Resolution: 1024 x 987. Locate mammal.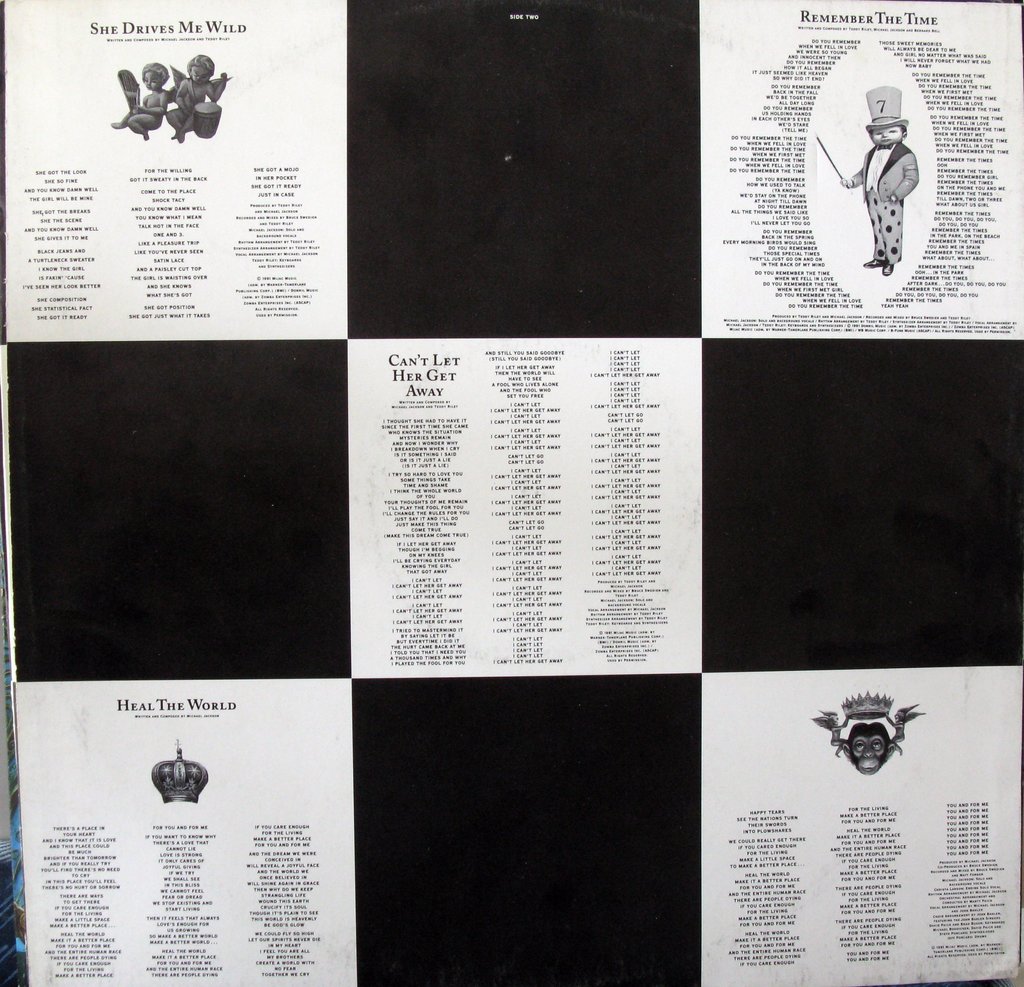
rect(842, 122, 918, 282).
